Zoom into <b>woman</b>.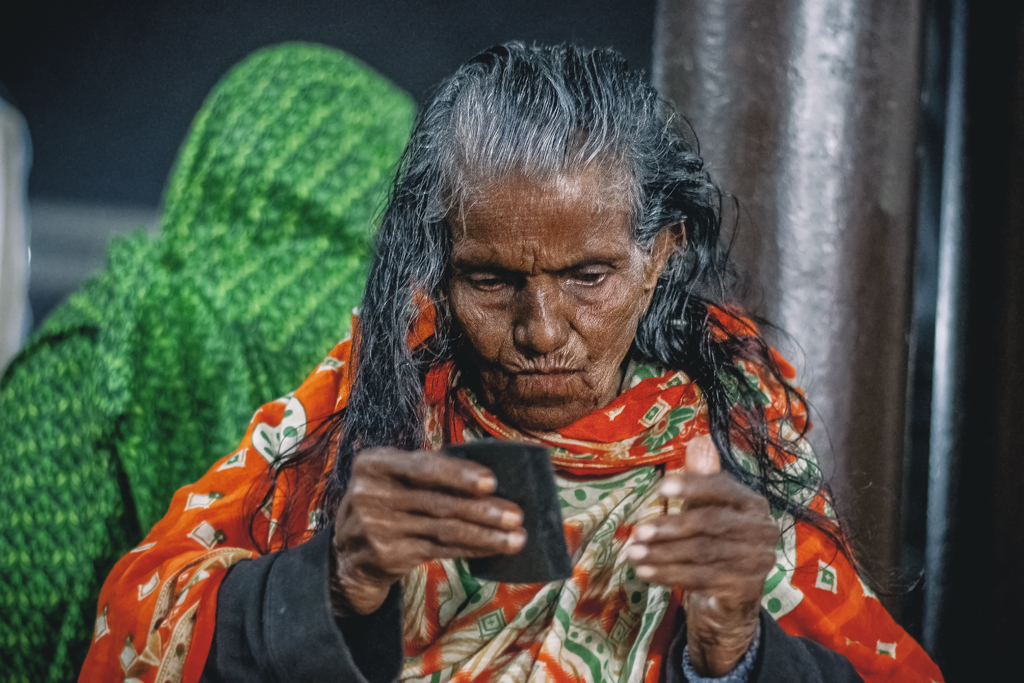
Zoom target: bbox(0, 38, 421, 682).
